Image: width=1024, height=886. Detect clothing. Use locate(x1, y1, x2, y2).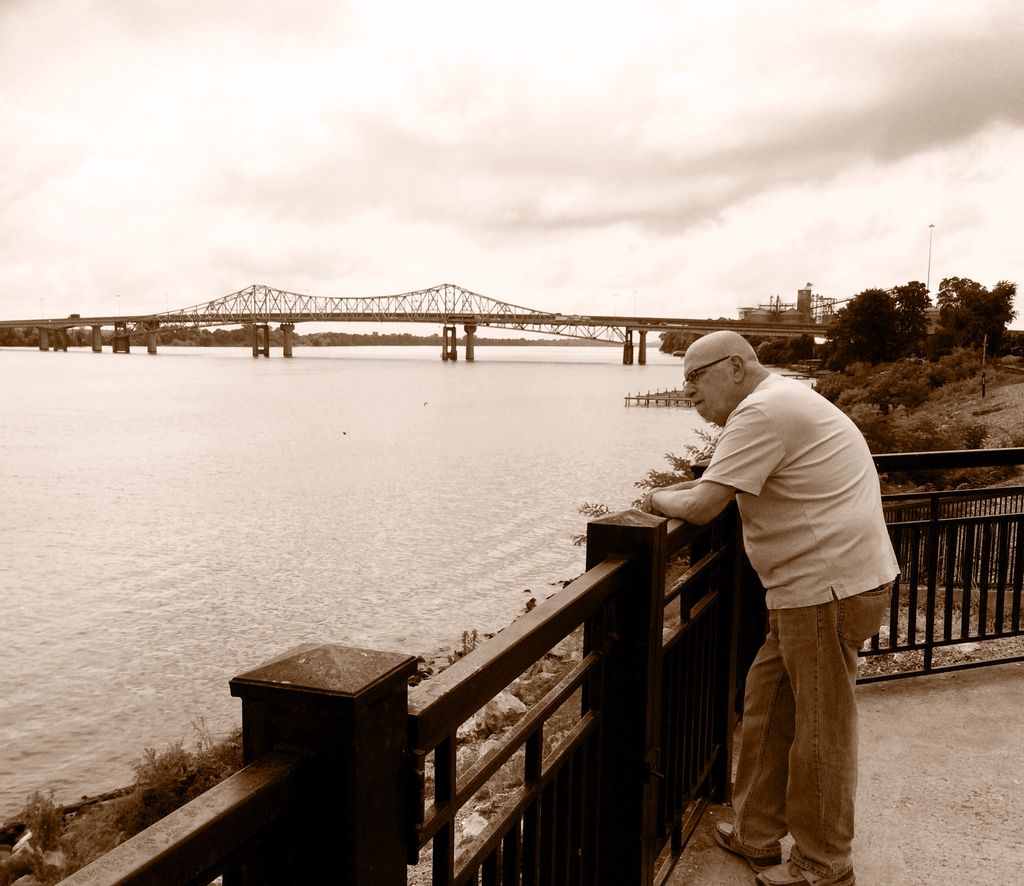
locate(673, 338, 904, 841).
